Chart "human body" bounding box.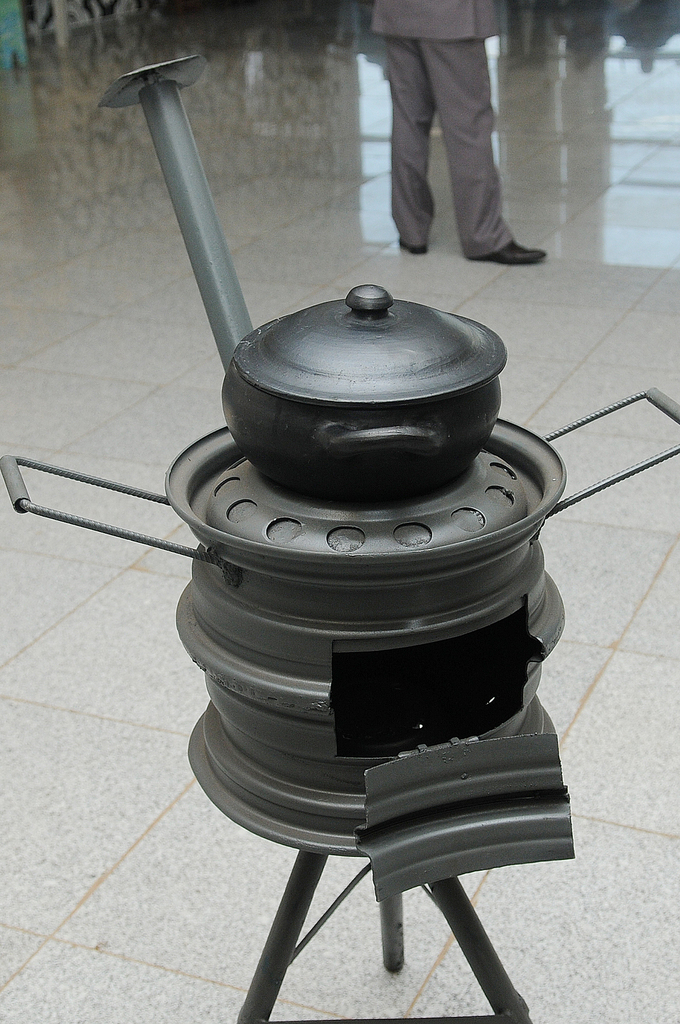
Charted: 357,0,544,256.
